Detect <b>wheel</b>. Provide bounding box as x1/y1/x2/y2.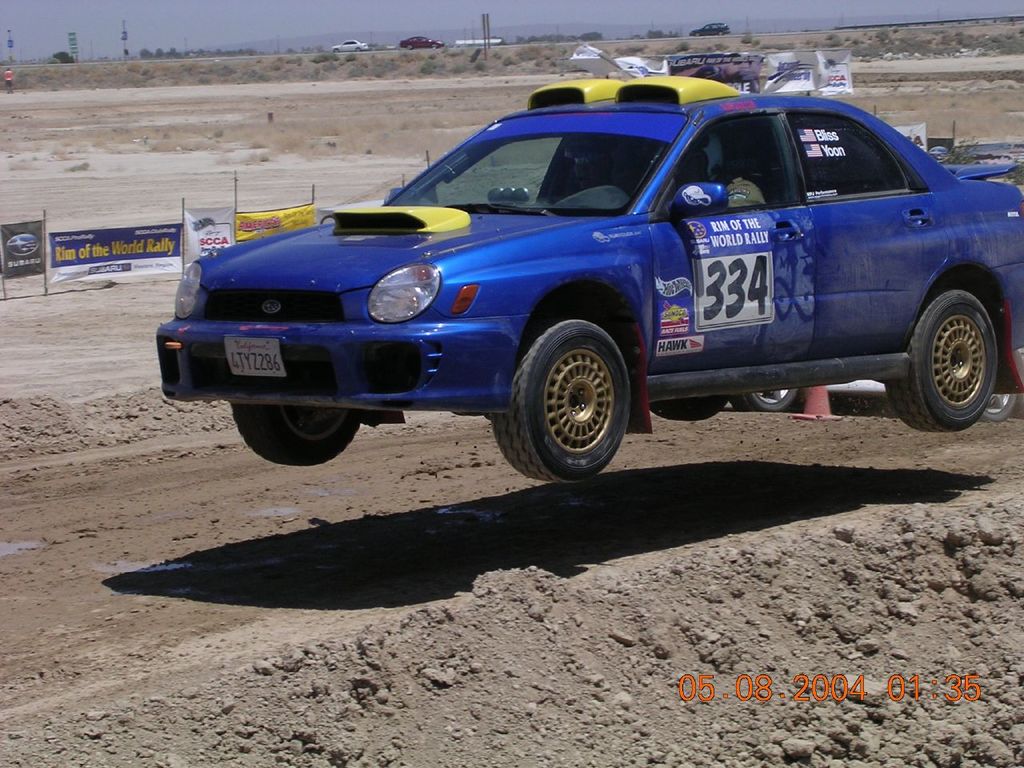
888/289/998/433.
